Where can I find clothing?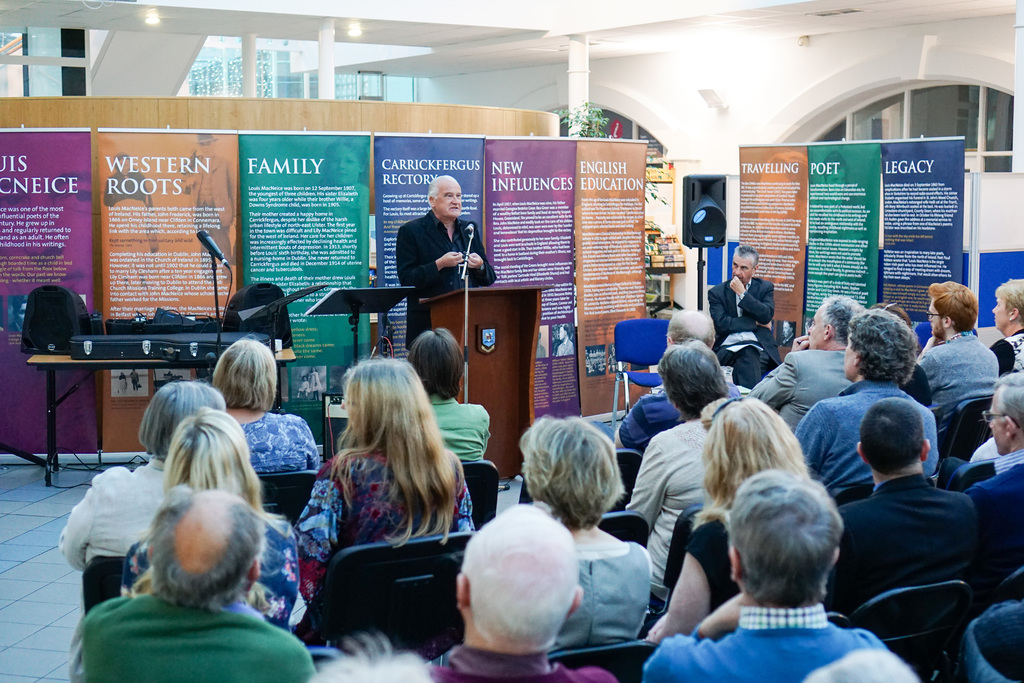
You can find it at select_region(625, 416, 712, 611).
